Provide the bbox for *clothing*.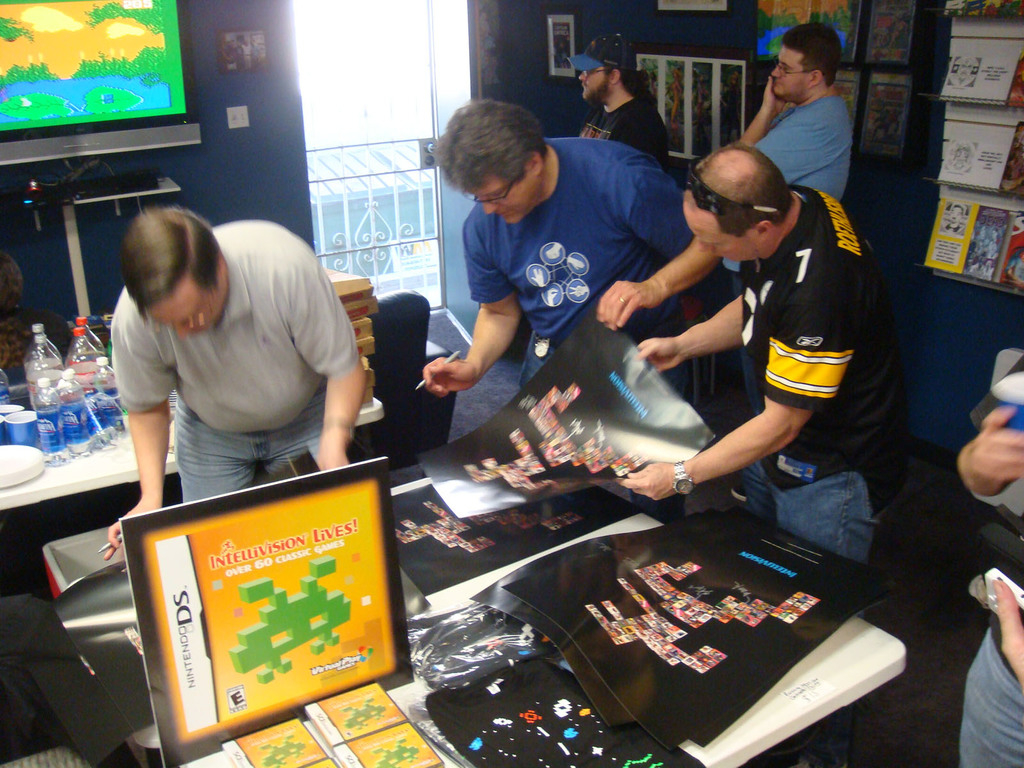
crop(746, 94, 846, 192).
